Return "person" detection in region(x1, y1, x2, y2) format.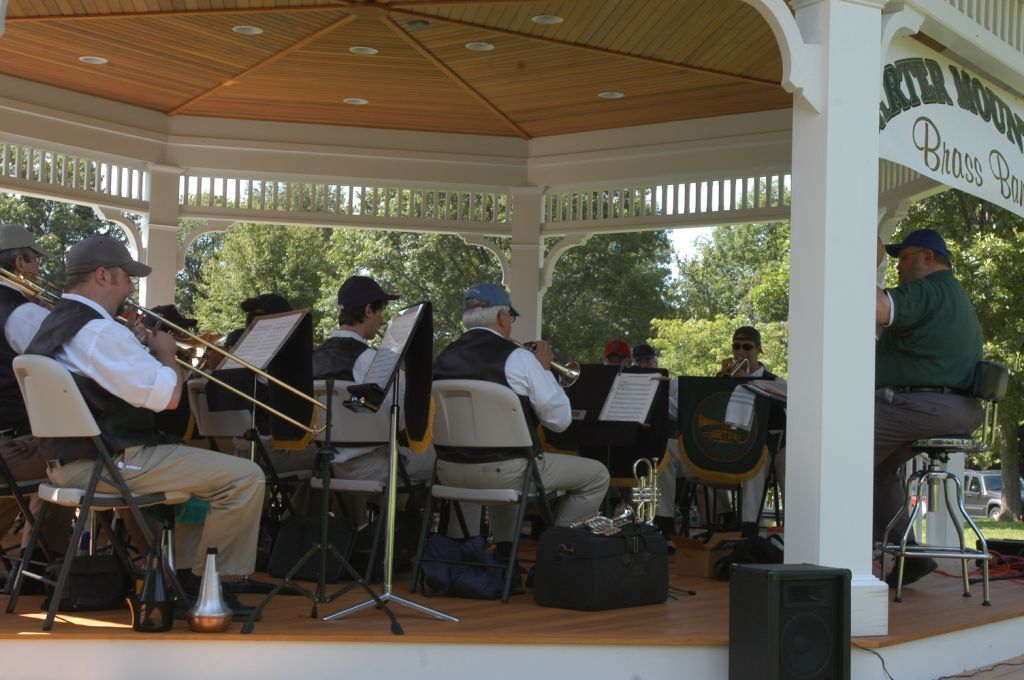
region(876, 230, 983, 588).
